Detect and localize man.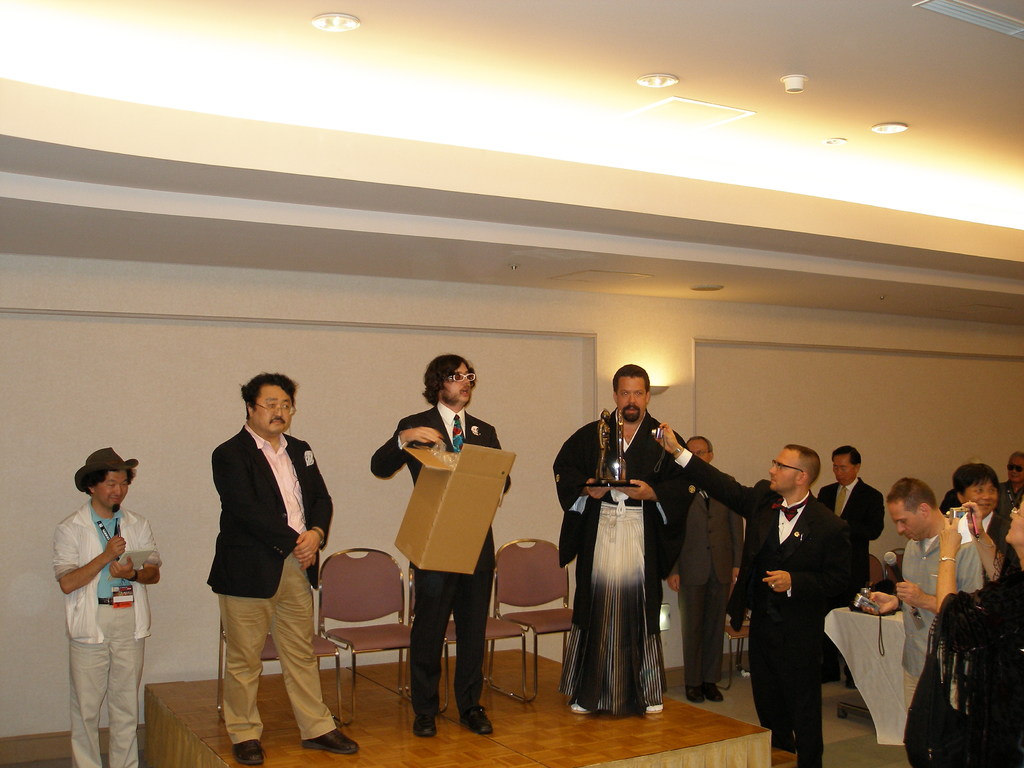
Localized at left=182, top=364, right=333, bottom=748.
